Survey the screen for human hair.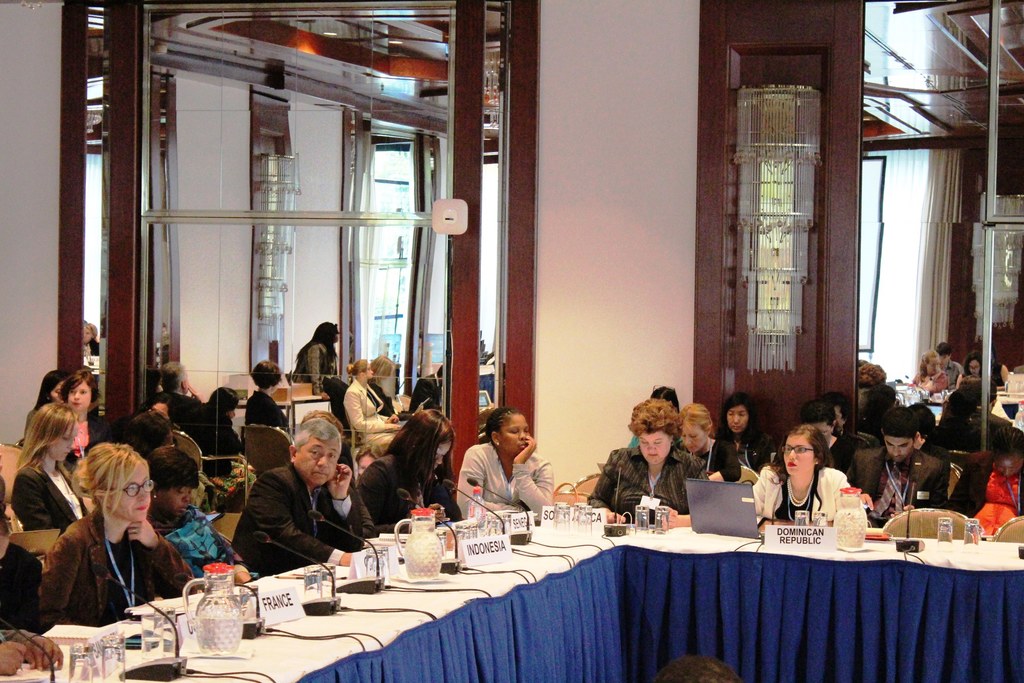
Survey found: (x1=767, y1=425, x2=833, y2=510).
